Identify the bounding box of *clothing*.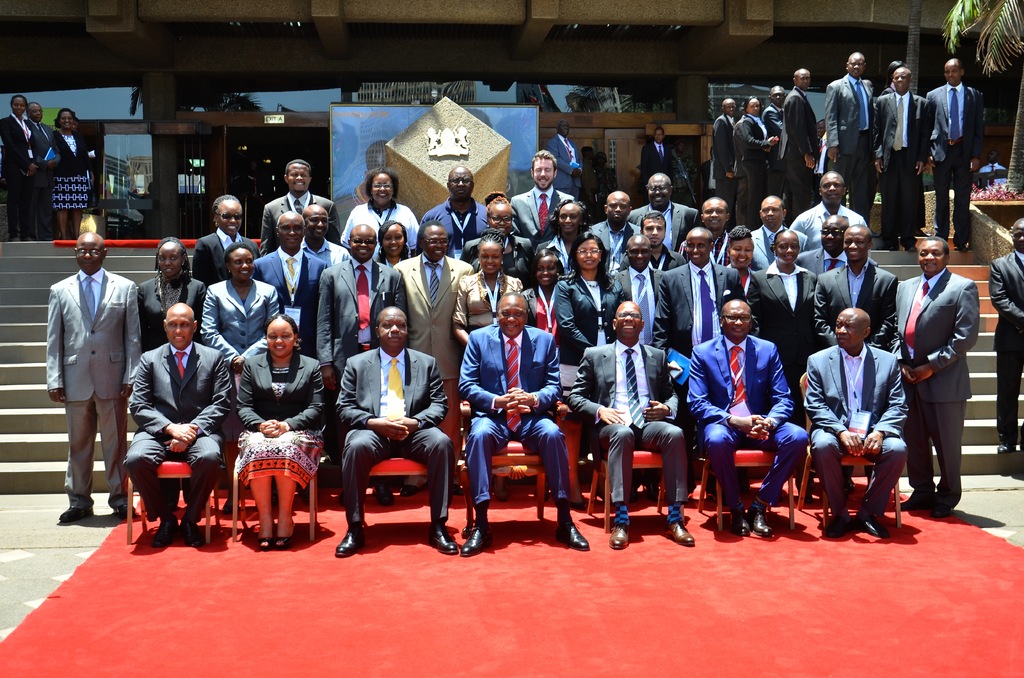
404:255:481:437.
